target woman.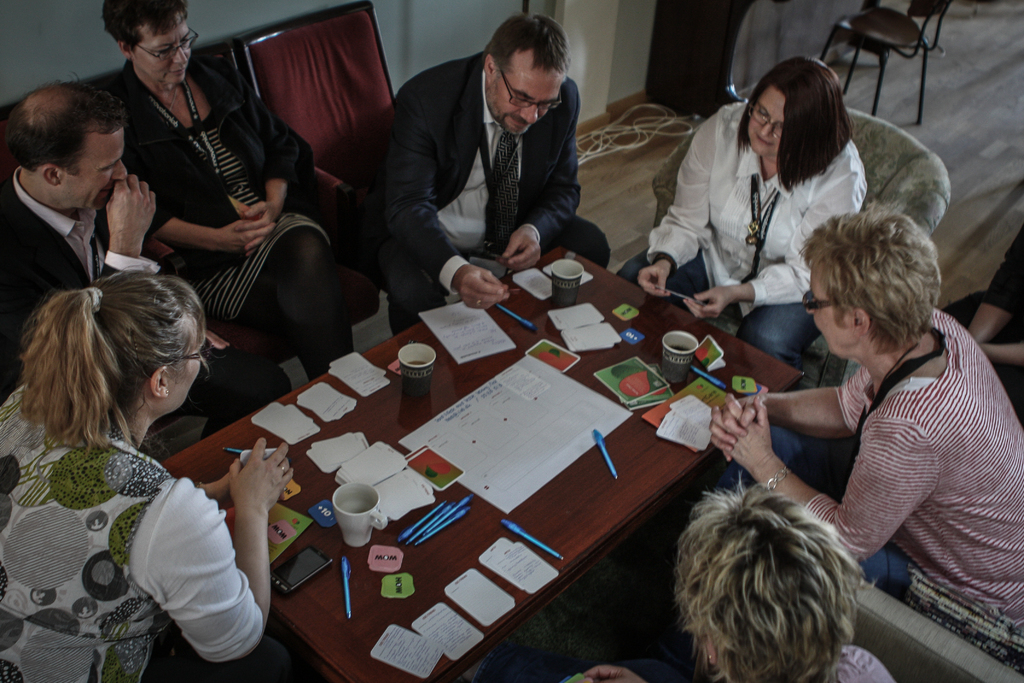
Target region: (left=608, top=50, right=878, bottom=379).
